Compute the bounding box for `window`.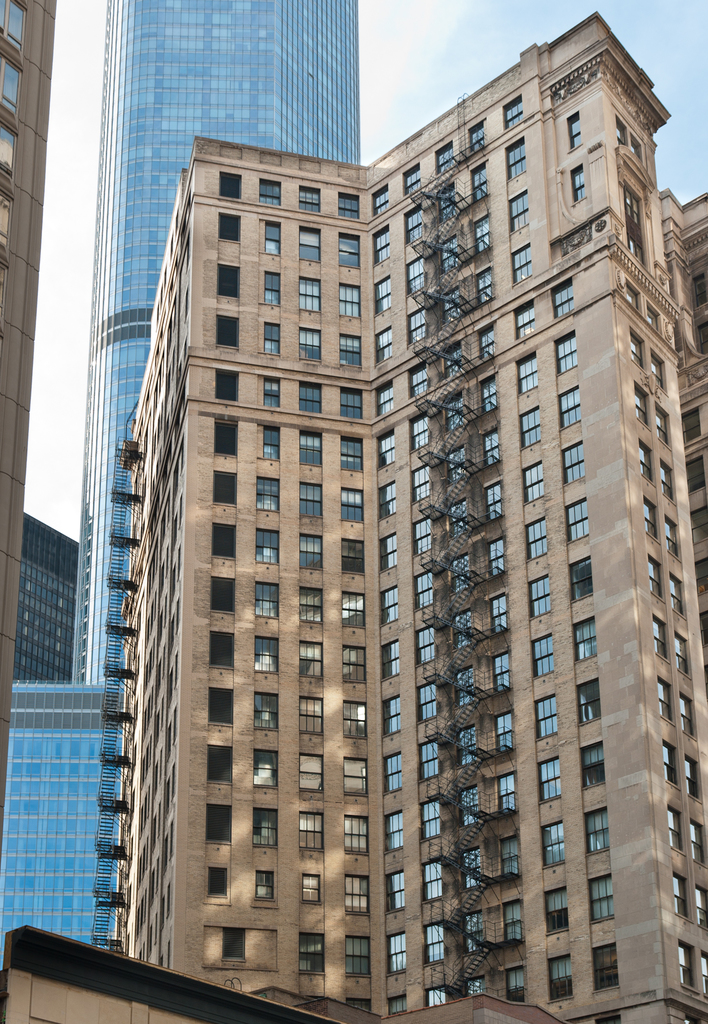
{"left": 222, "top": 170, "right": 243, "bottom": 198}.
